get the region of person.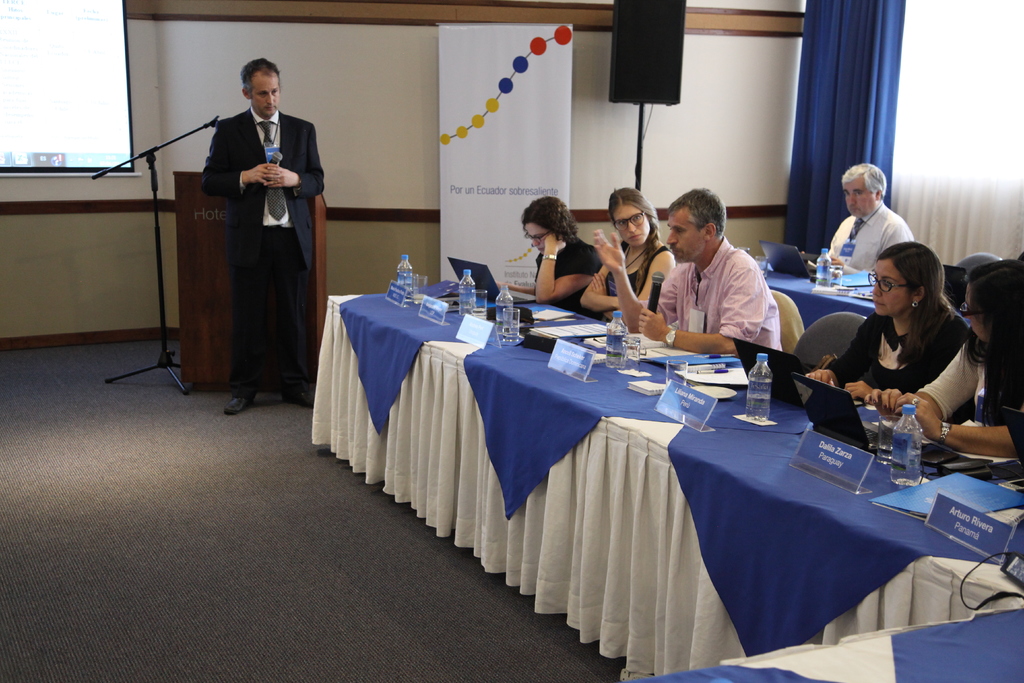
(x1=803, y1=157, x2=915, y2=281).
